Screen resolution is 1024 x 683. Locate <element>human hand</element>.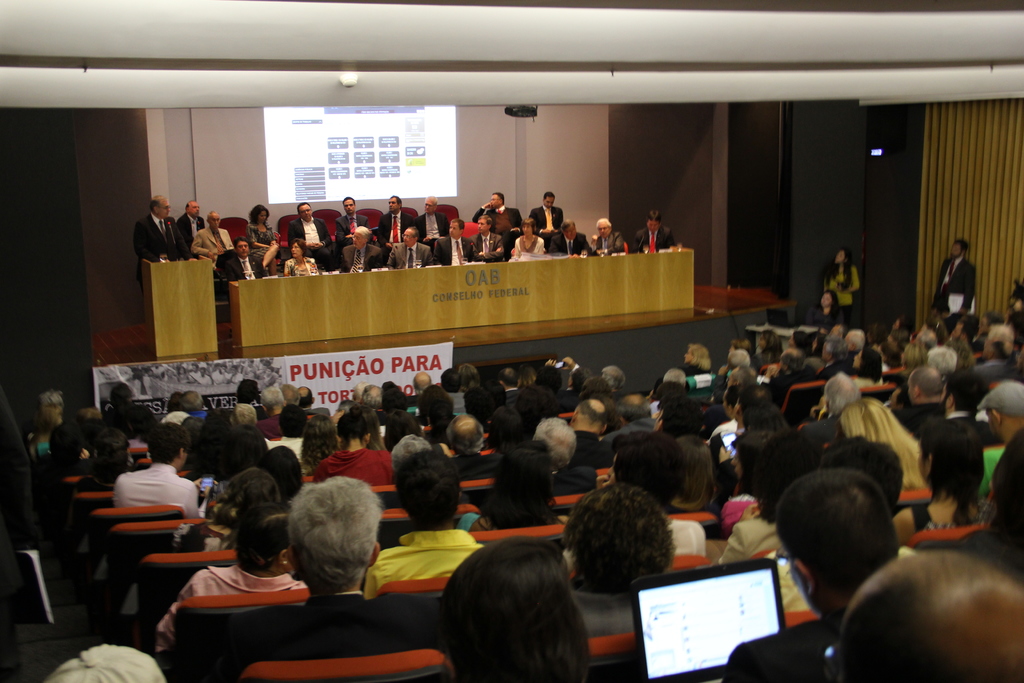
bbox(475, 249, 484, 258).
